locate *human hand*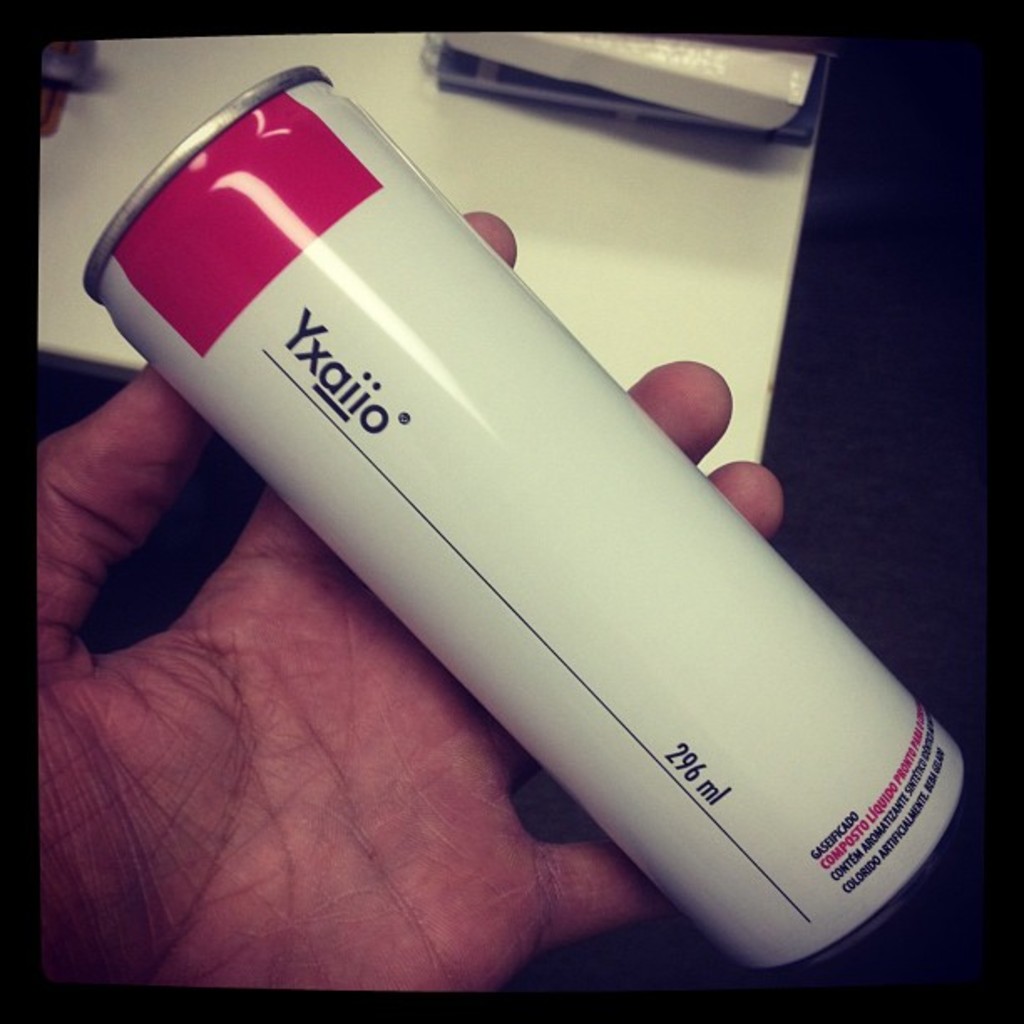
[25, 214, 698, 1001]
